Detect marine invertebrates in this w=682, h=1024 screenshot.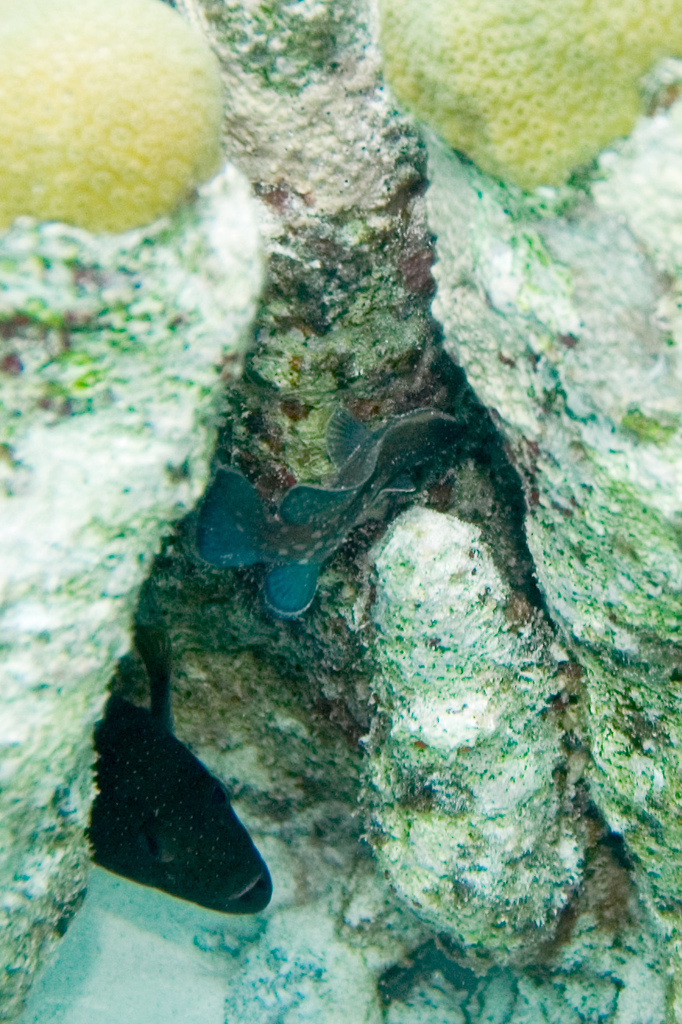
Detection: <bbox>150, 345, 503, 634</bbox>.
